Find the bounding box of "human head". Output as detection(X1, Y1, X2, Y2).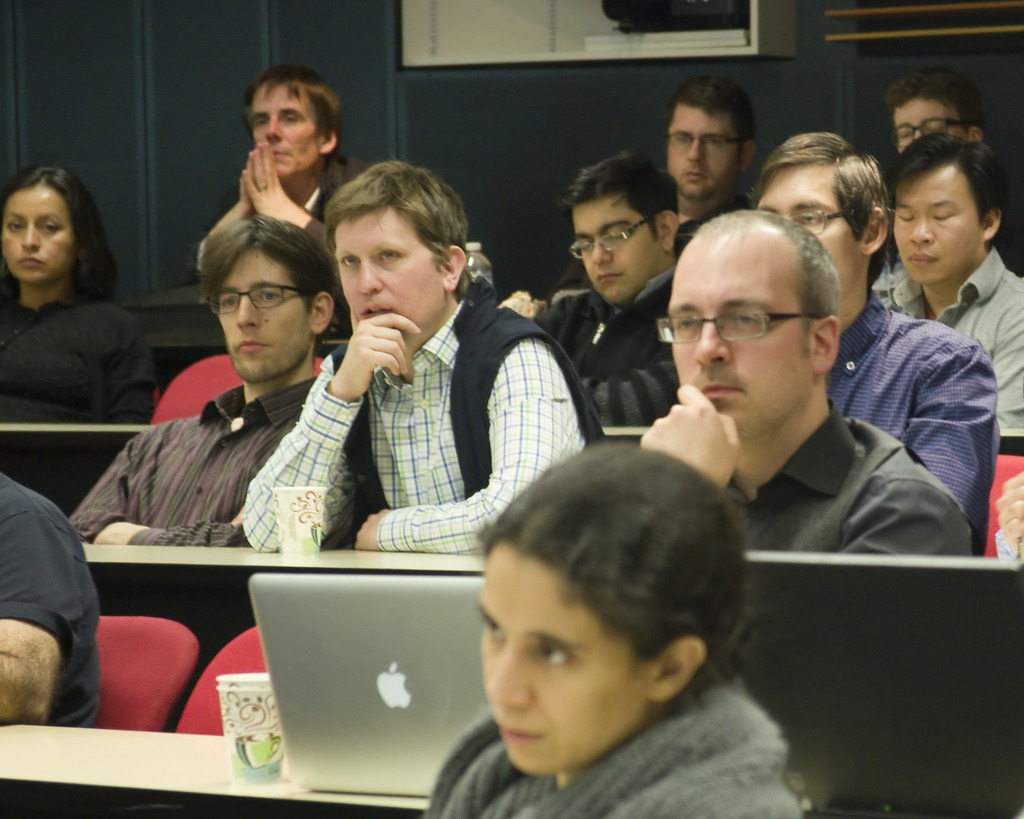
detection(324, 159, 464, 344).
